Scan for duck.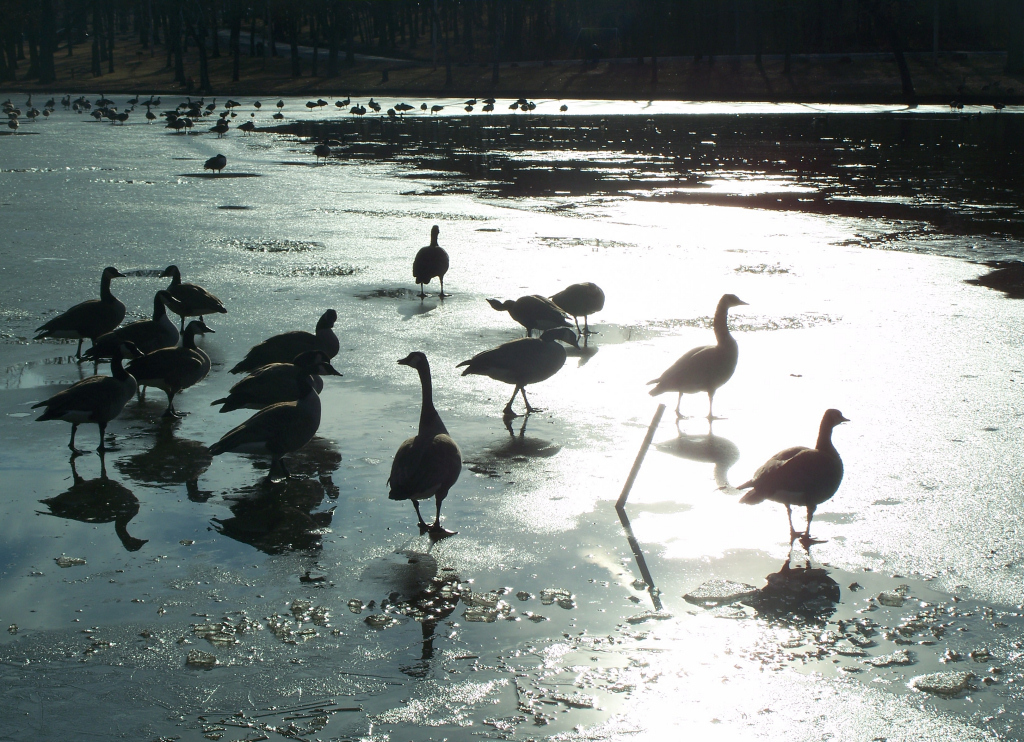
Scan result: x1=392, y1=102, x2=420, y2=116.
